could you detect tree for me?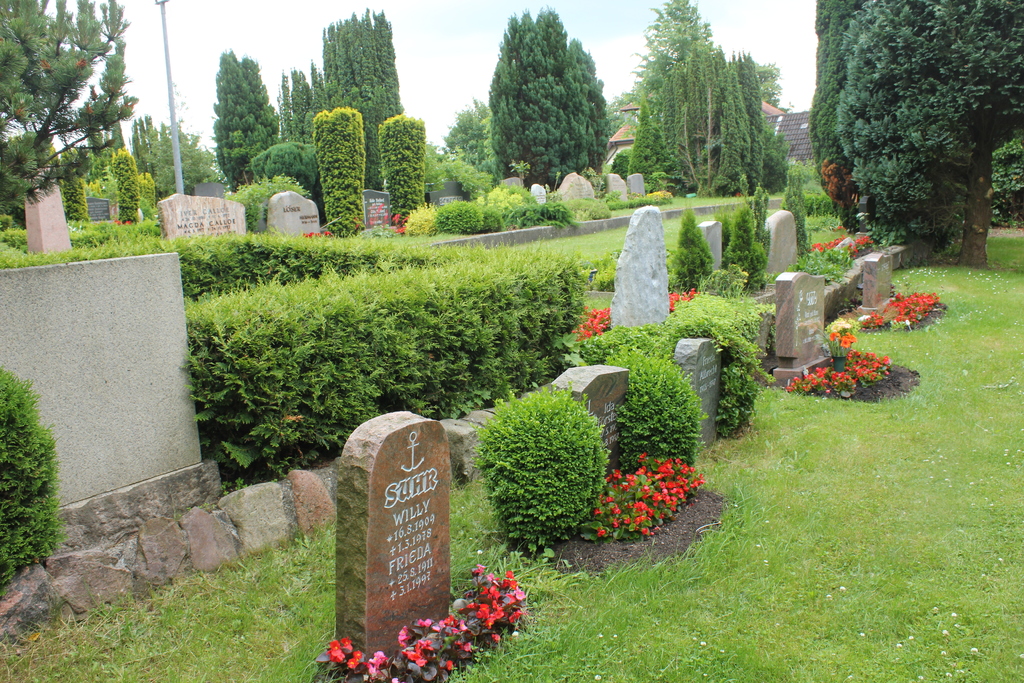
Detection result: bbox=[0, 0, 145, 220].
